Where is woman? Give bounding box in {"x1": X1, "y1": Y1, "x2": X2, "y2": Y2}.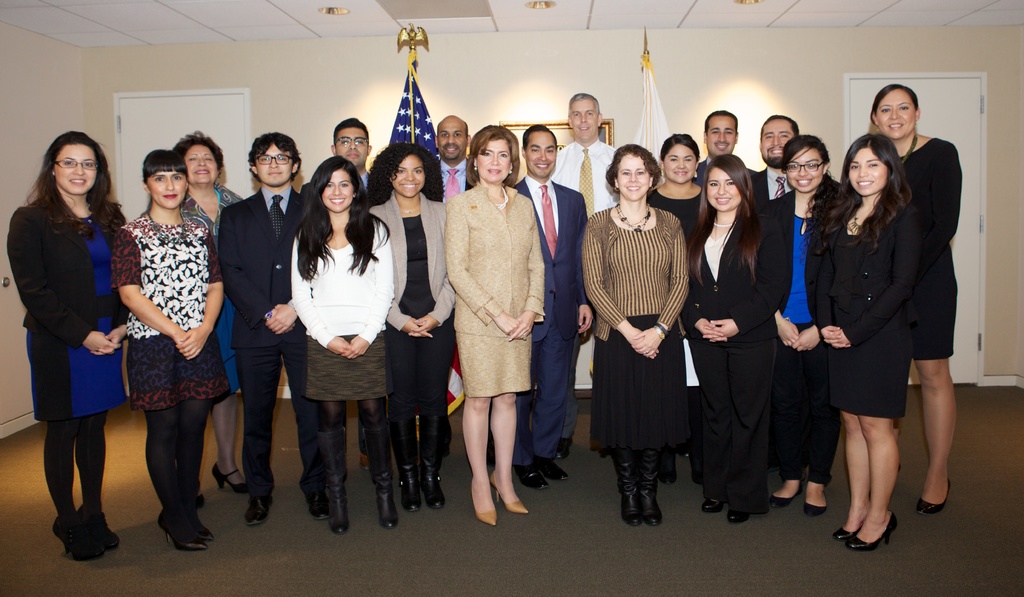
{"x1": 440, "y1": 125, "x2": 546, "y2": 525}.
